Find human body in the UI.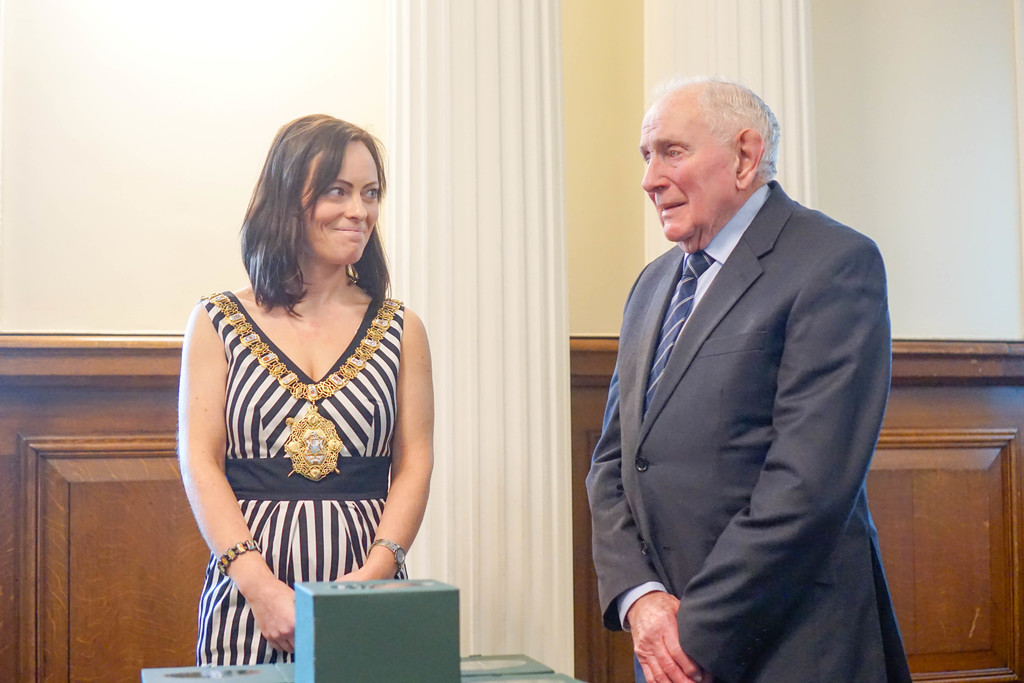
UI element at {"left": 585, "top": 76, "right": 915, "bottom": 682}.
